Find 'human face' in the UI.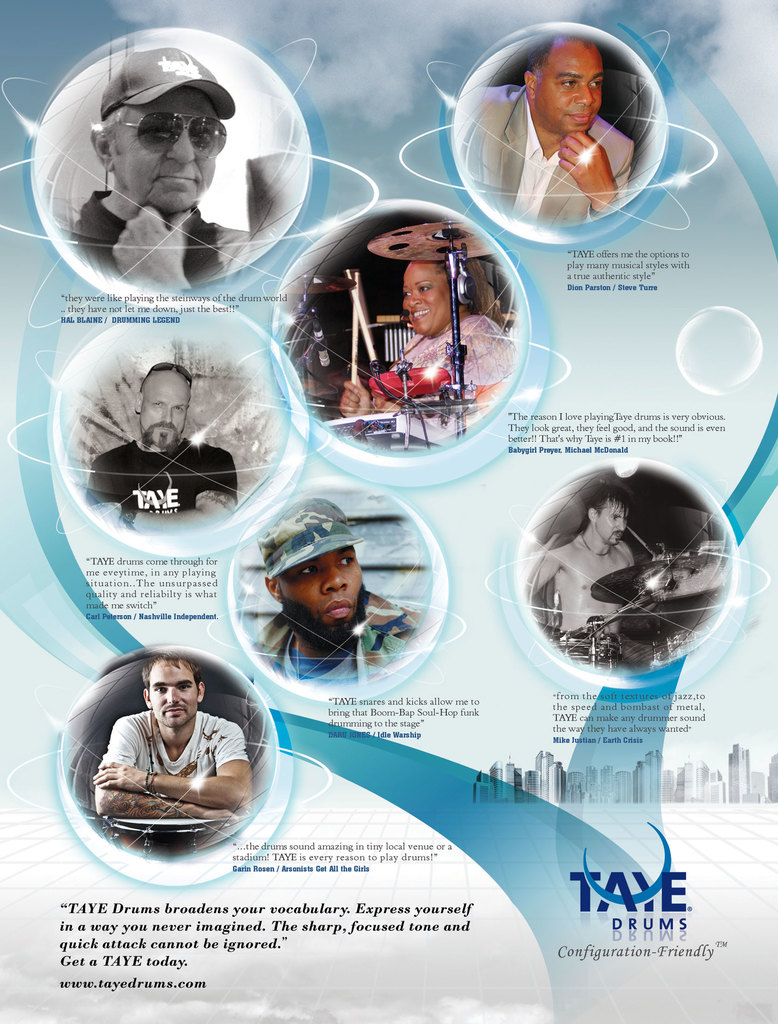
UI element at 601, 505, 624, 538.
